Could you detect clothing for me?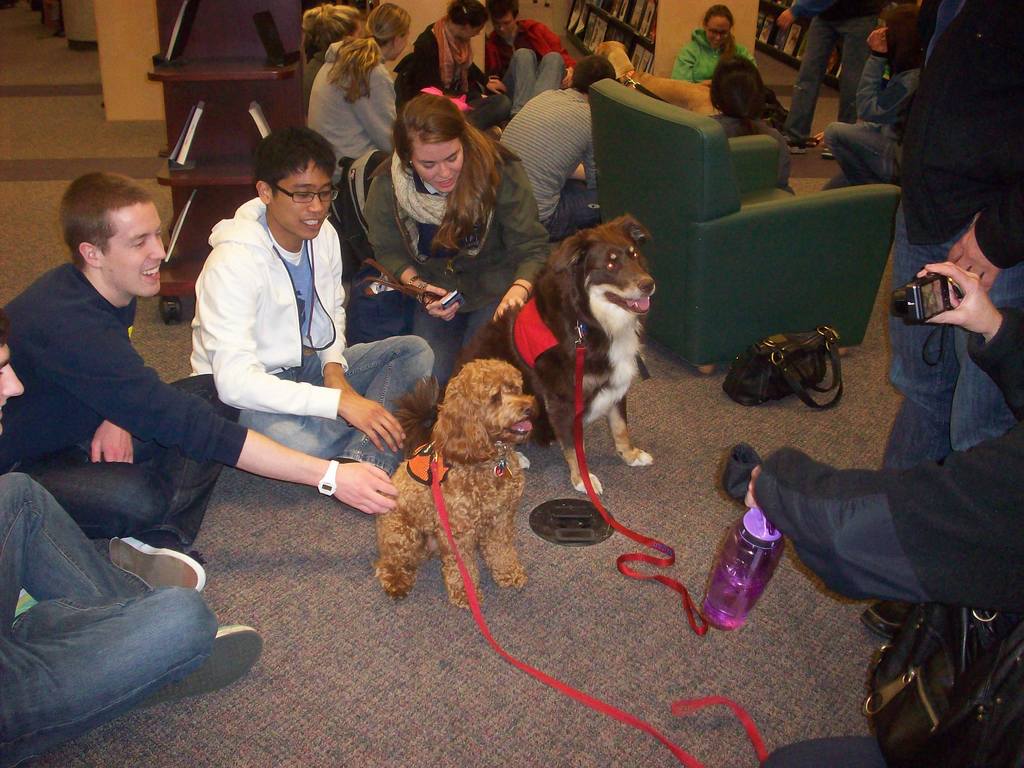
Detection result: 28 193 223 593.
